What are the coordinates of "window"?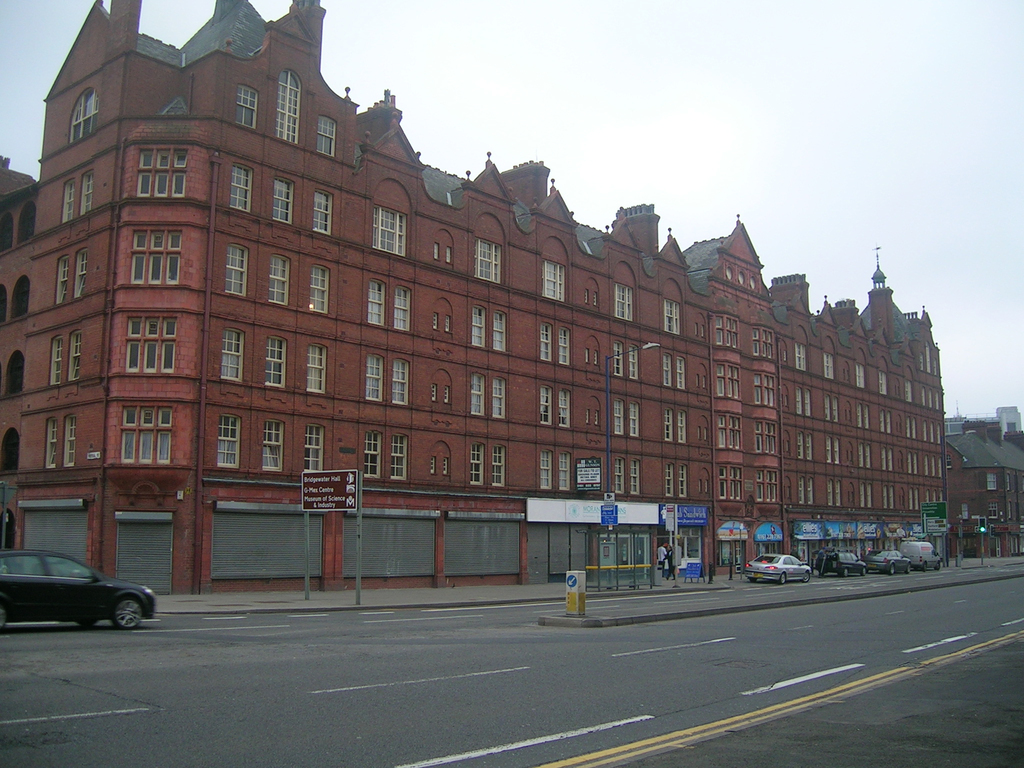
{"x1": 366, "y1": 355, "x2": 383, "y2": 396}.
